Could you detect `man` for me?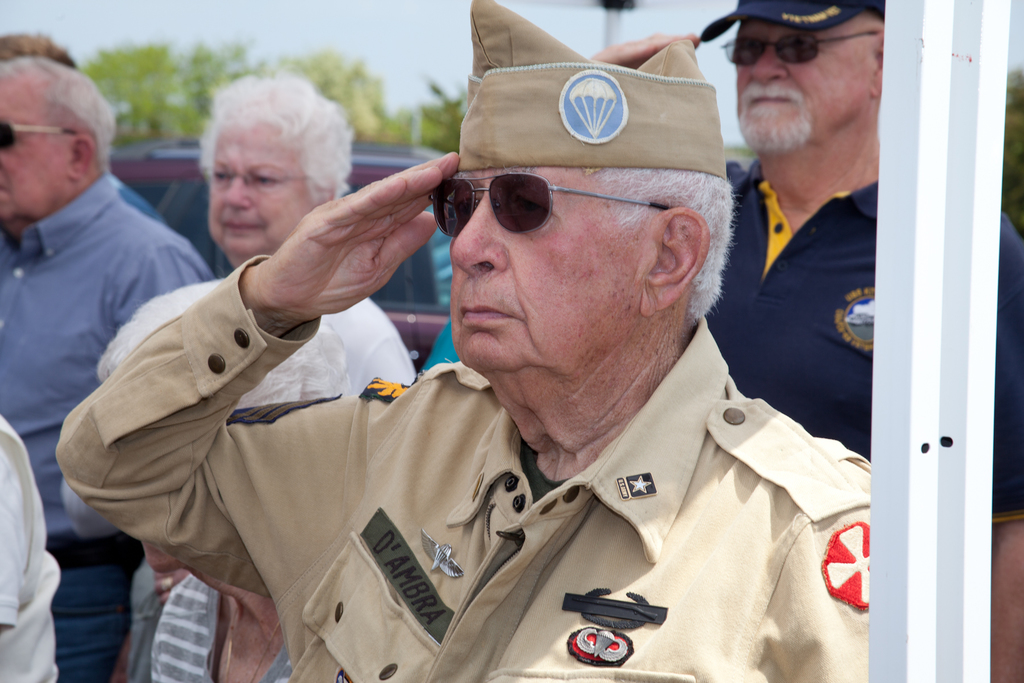
Detection result: <region>0, 53, 216, 682</region>.
